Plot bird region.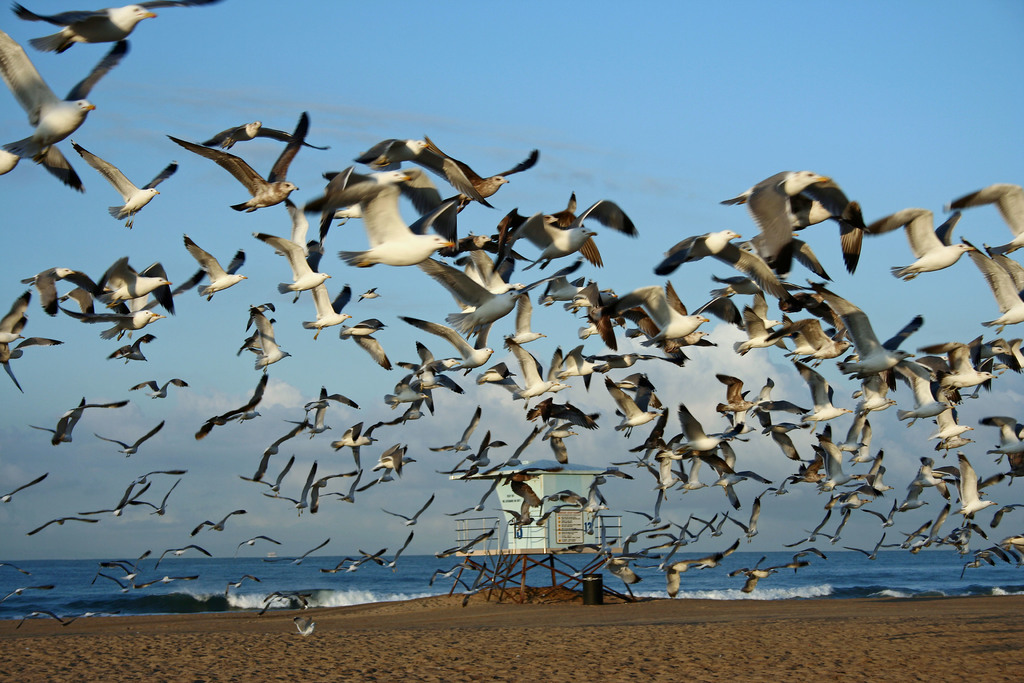
Plotted at (left=108, top=339, right=164, bottom=363).
